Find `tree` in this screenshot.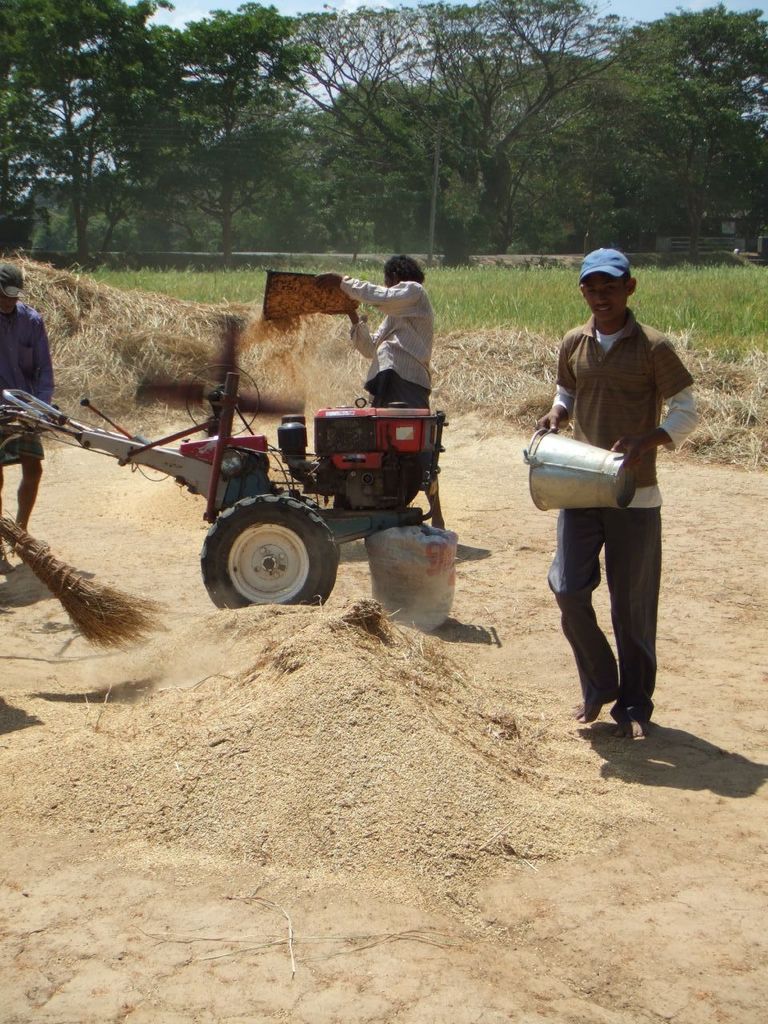
The bounding box for `tree` is pyautogui.locateOnScreen(21, 38, 165, 246).
